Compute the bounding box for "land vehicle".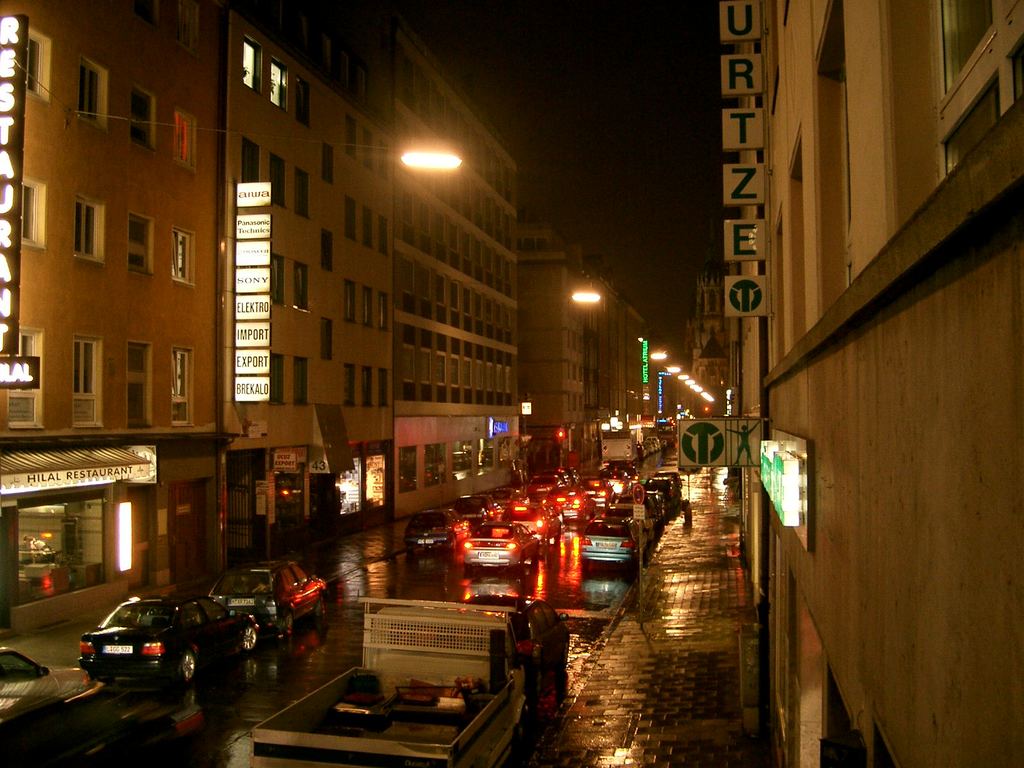
(578, 474, 614, 506).
